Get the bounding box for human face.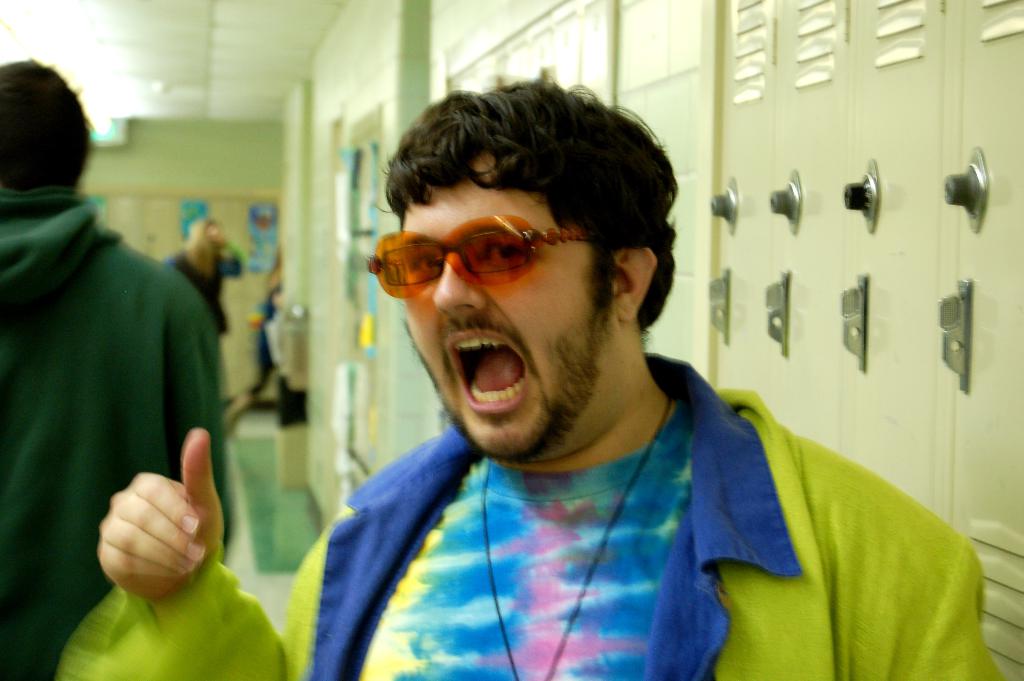
bbox=(403, 156, 612, 463).
